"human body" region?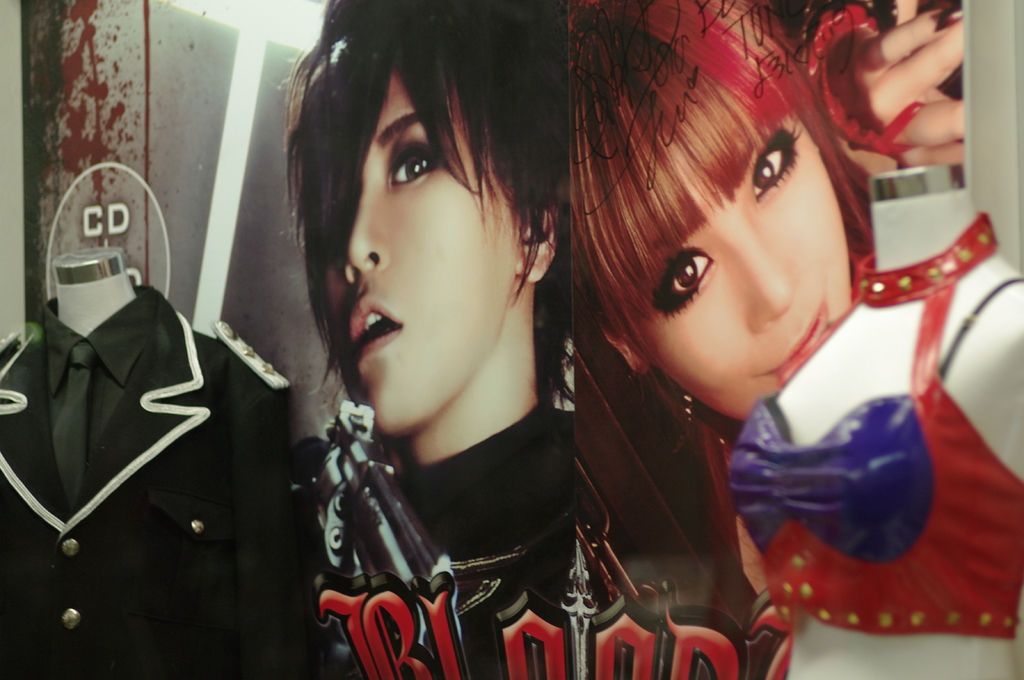
box(285, 0, 584, 679)
